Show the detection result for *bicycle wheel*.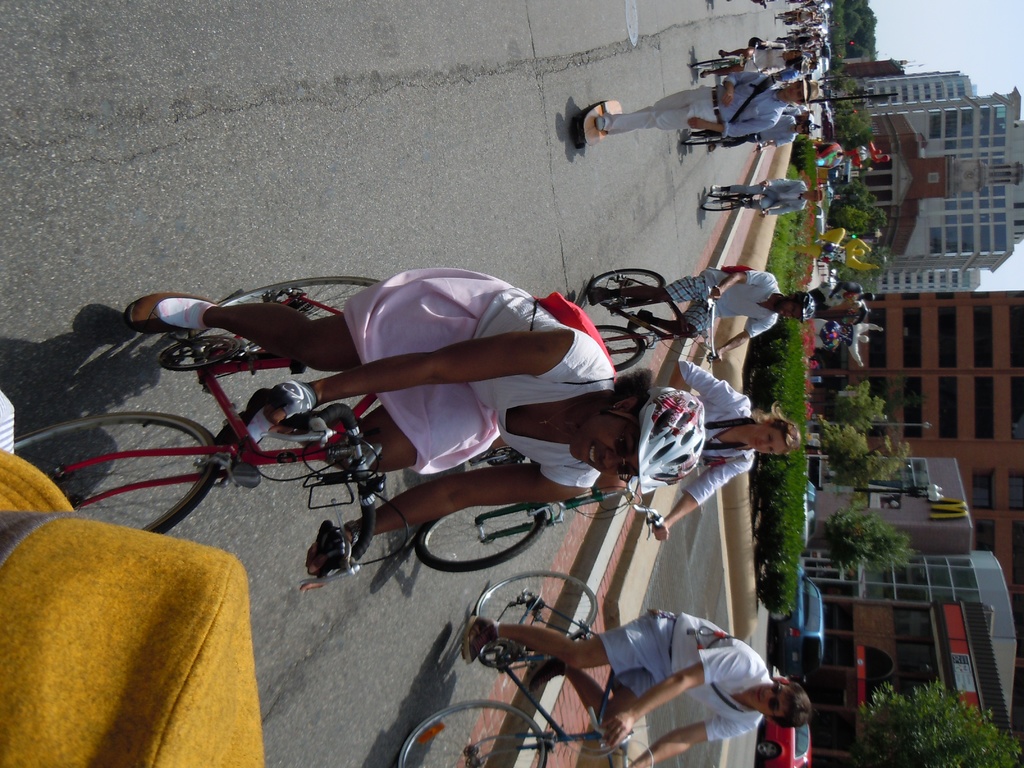
[684, 134, 726, 144].
